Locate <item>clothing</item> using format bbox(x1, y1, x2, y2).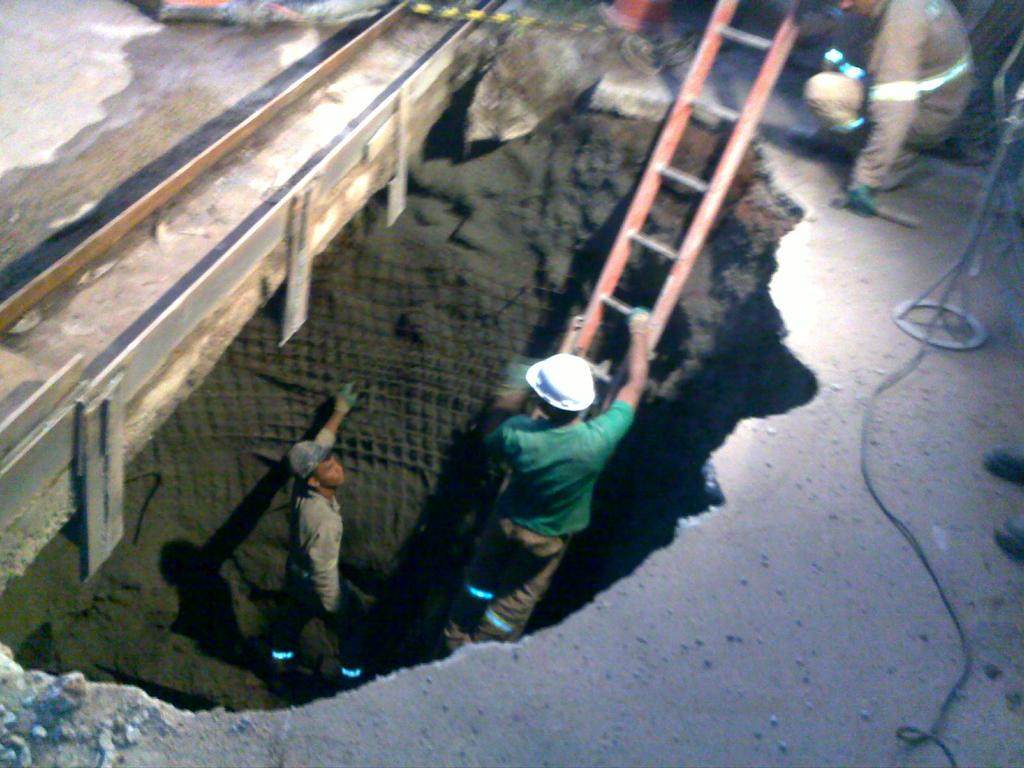
bbox(812, 0, 970, 198).
